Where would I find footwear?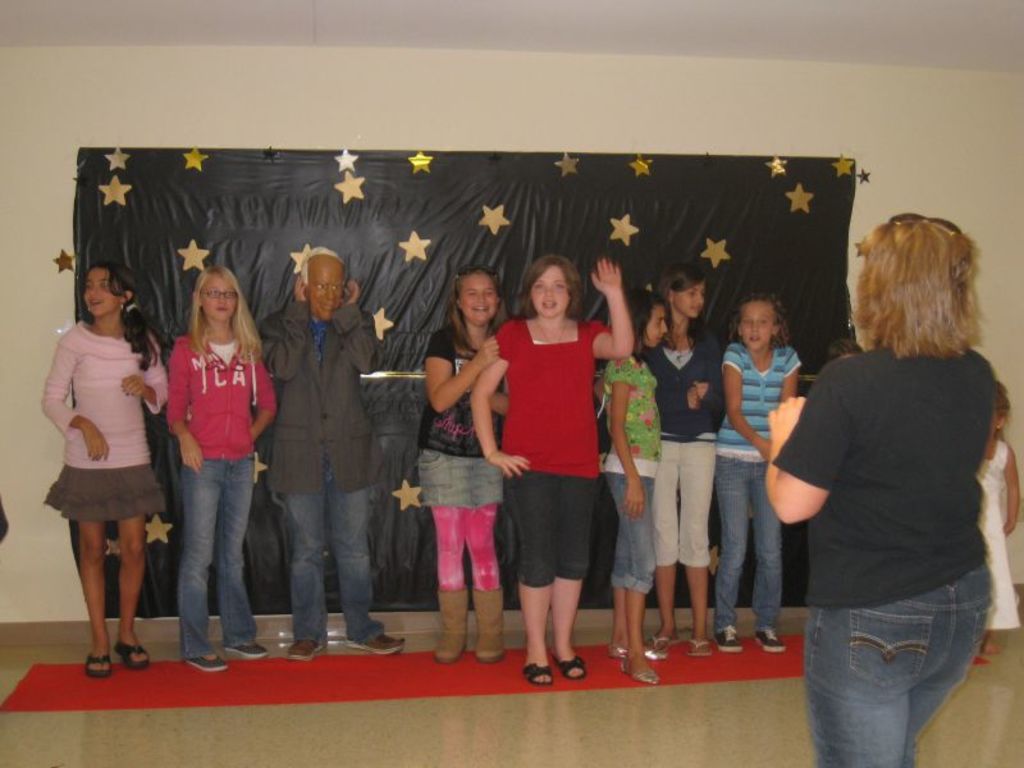
At (750,626,786,659).
